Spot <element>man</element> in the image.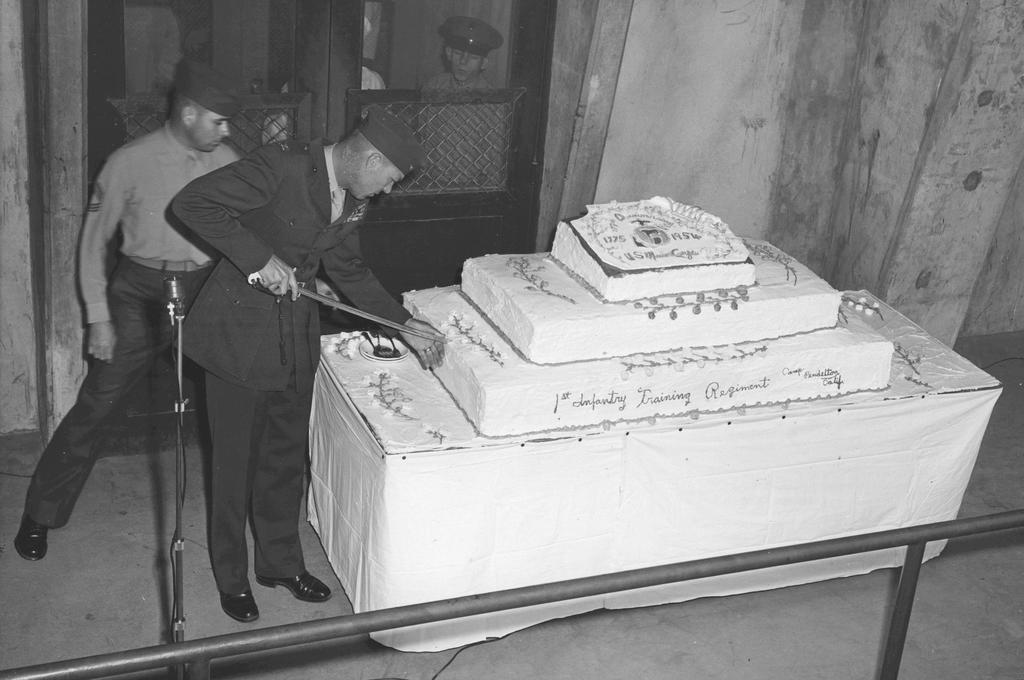
<element>man</element> found at bbox=[38, 69, 284, 601].
